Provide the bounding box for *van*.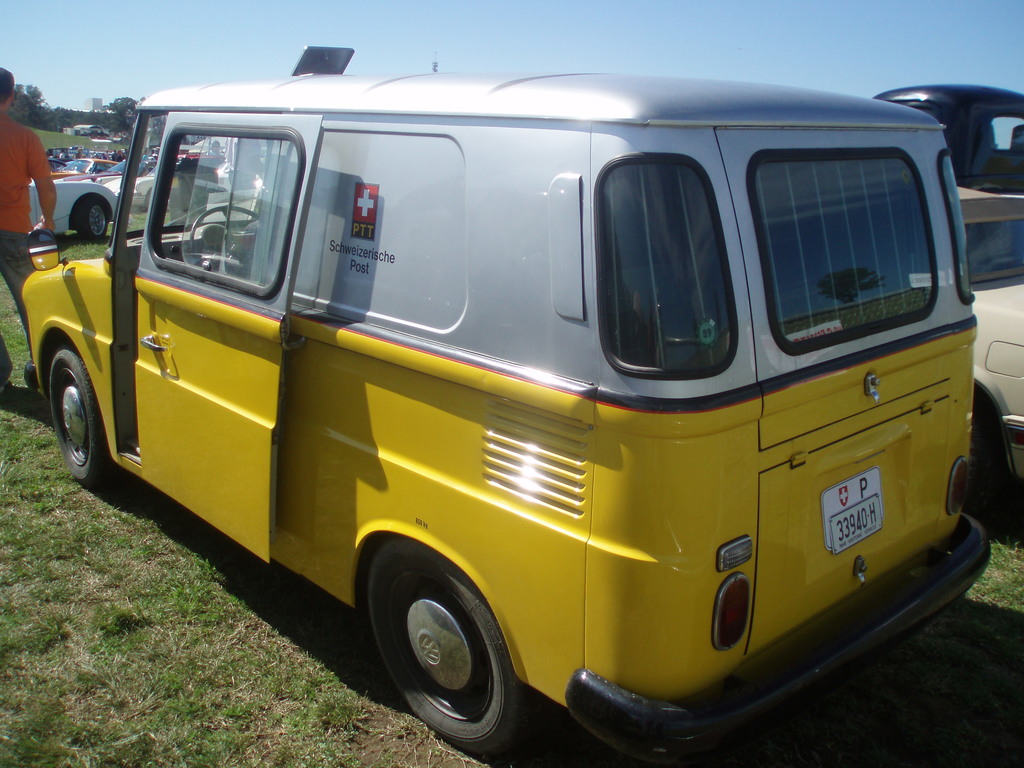
bbox=[20, 40, 995, 767].
